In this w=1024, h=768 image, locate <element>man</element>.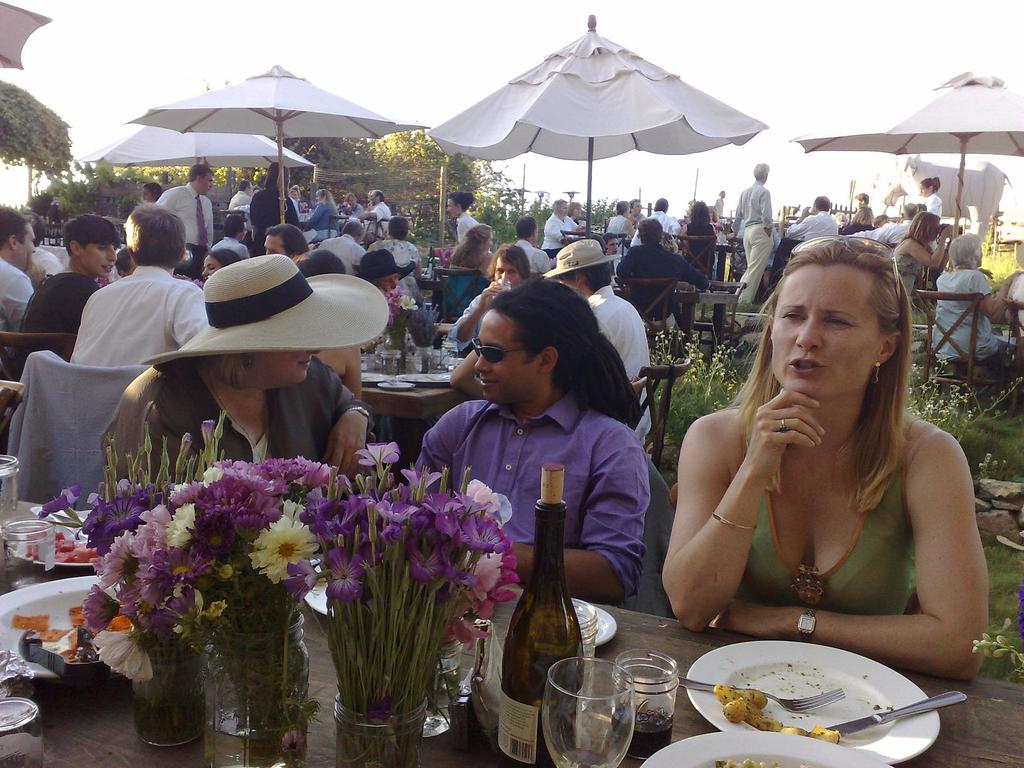
Bounding box: bbox=[637, 193, 680, 244].
